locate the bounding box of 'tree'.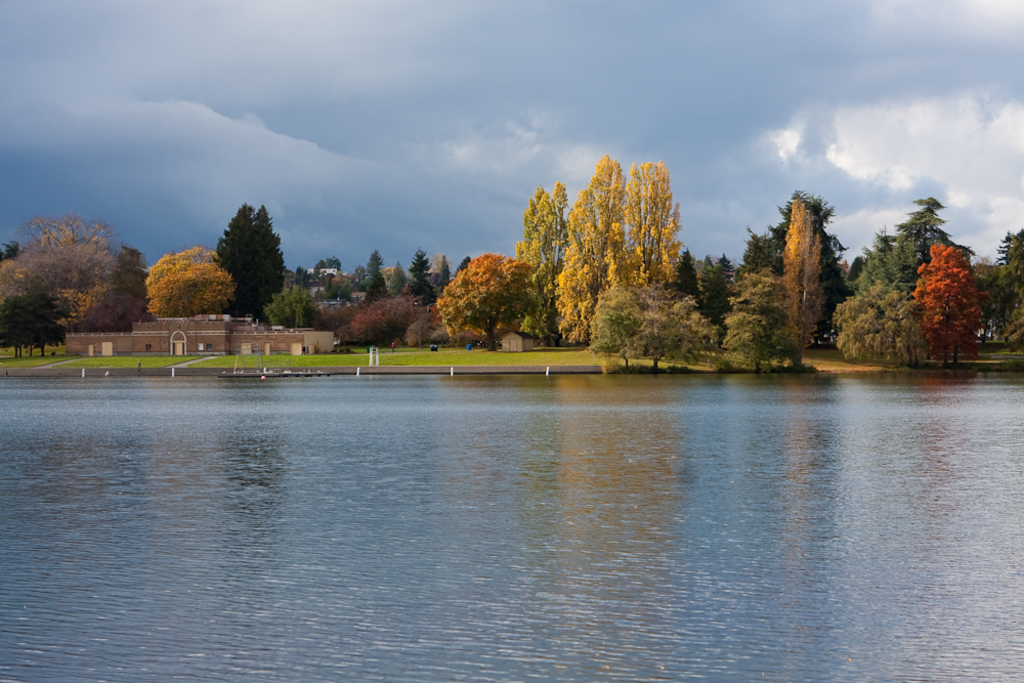
Bounding box: region(81, 281, 158, 330).
